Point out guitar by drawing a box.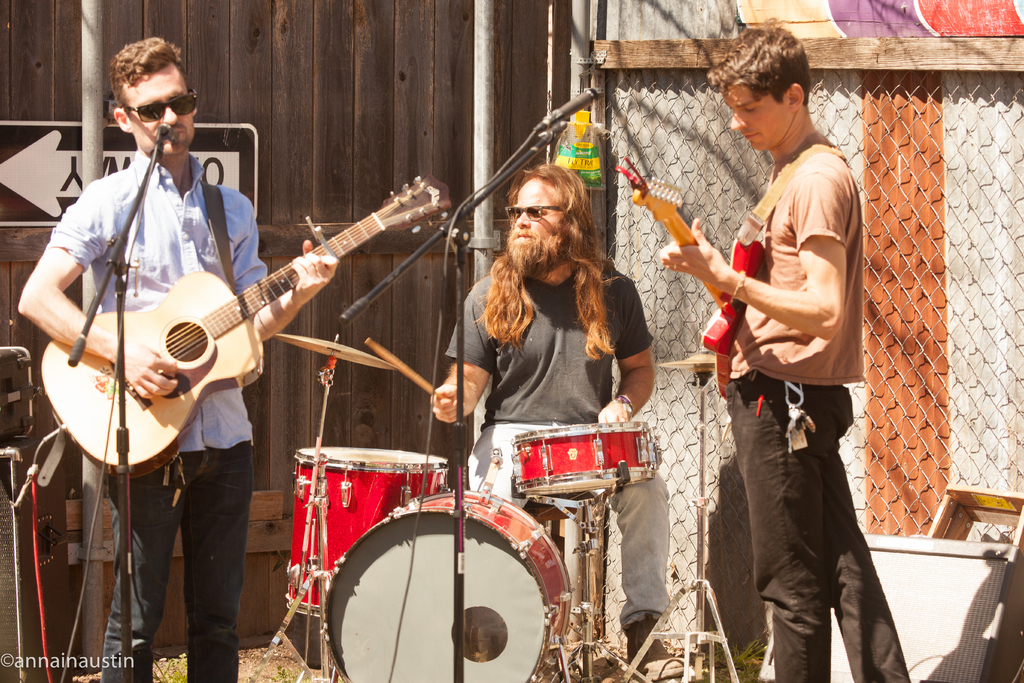
crop(40, 169, 452, 482).
